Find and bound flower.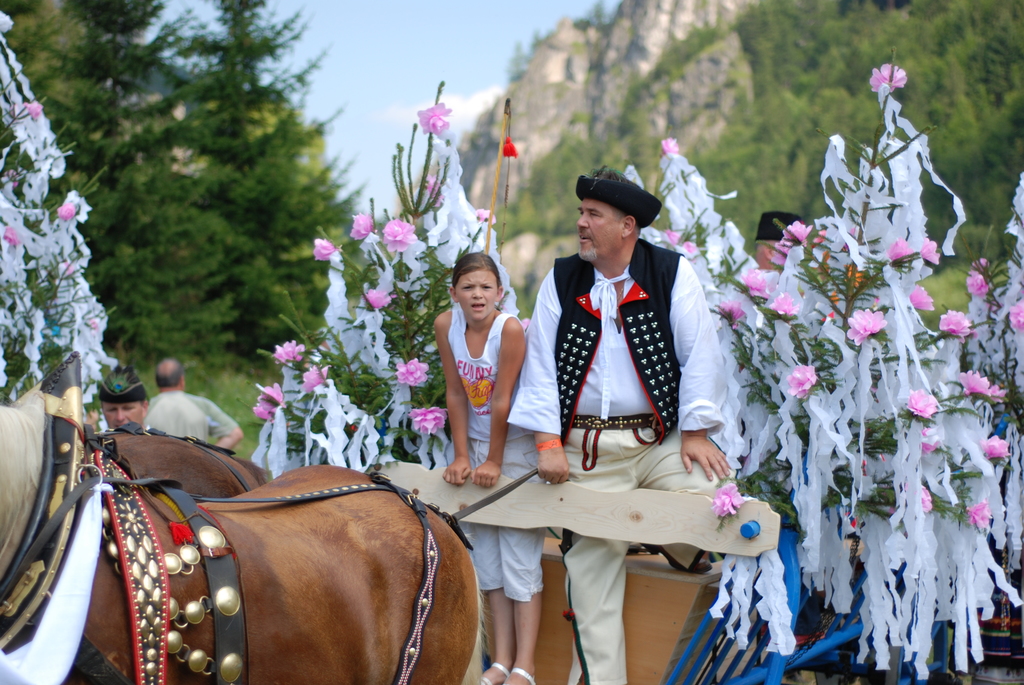
Bound: left=717, top=298, right=747, bottom=327.
